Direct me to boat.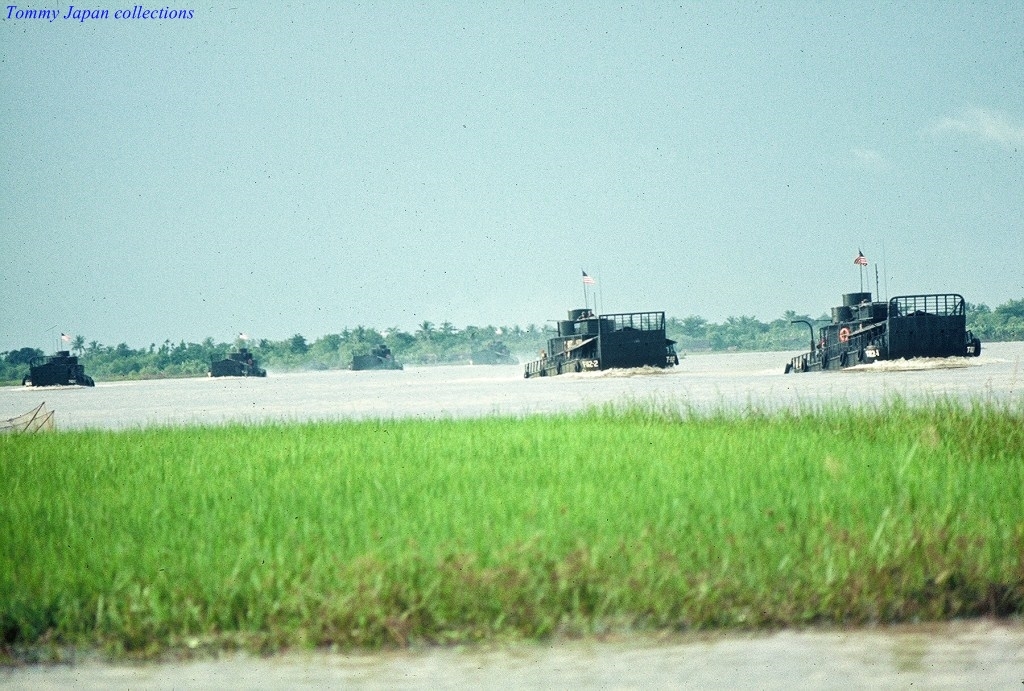
Direction: x1=349, y1=339, x2=404, y2=371.
